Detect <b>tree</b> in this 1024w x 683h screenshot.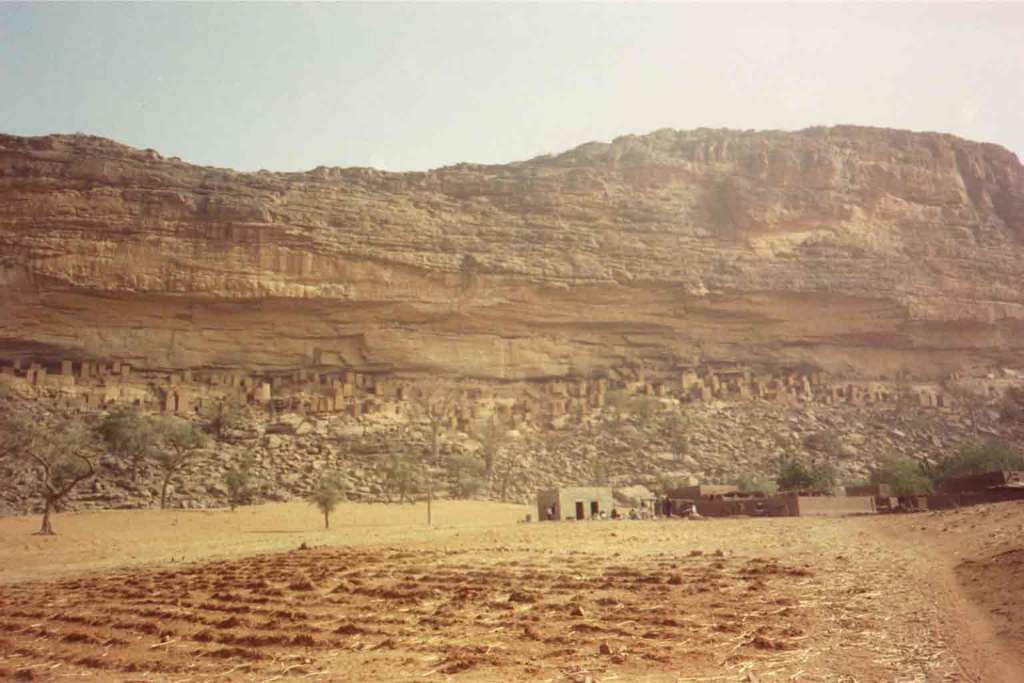
Detection: rect(90, 404, 219, 512).
